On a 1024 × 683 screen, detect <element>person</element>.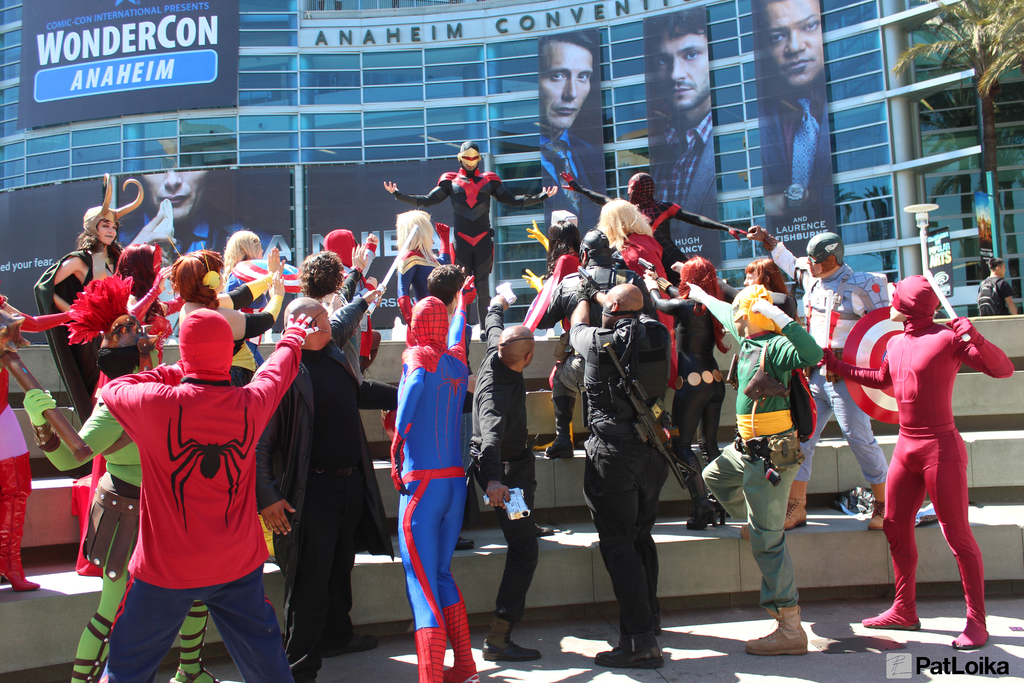
rect(593, 204, 673, 366).
